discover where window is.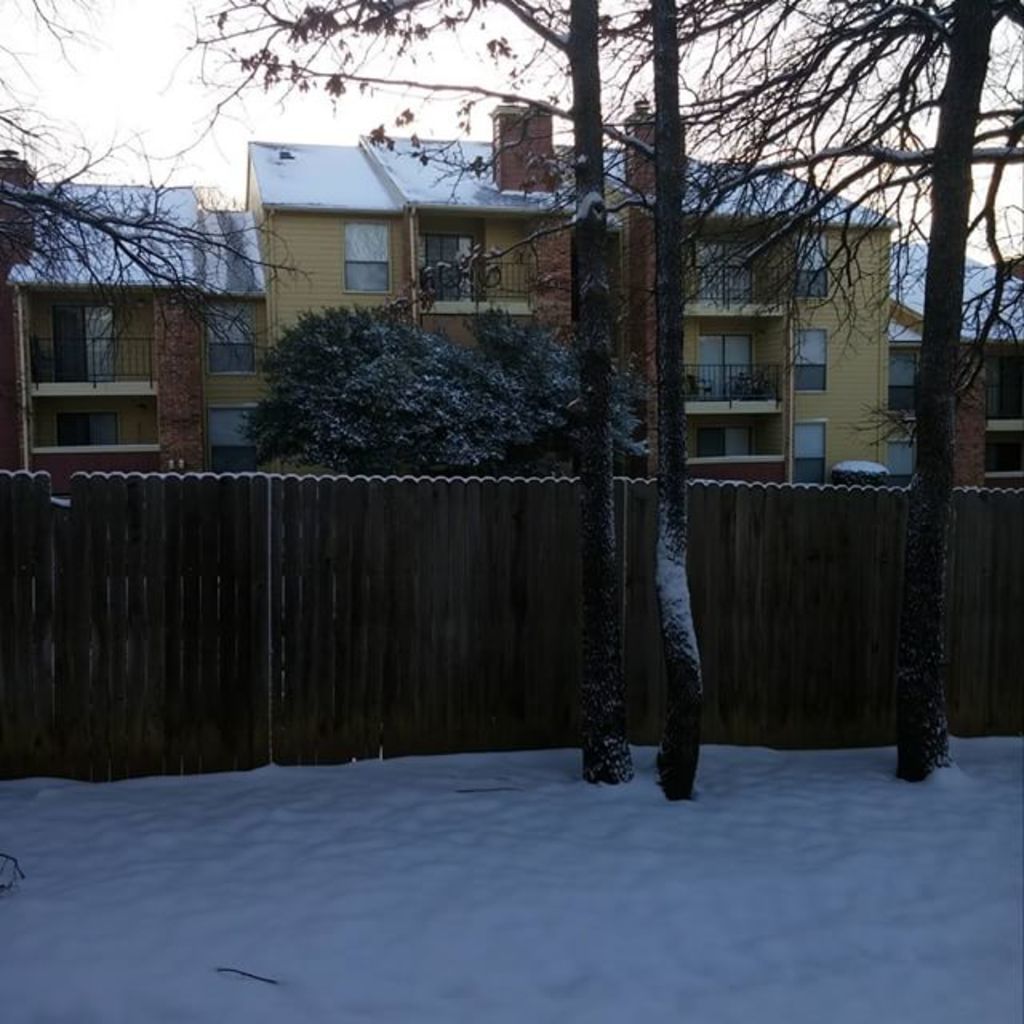
Discovered at l=349, t=221, r=392, b=288.
